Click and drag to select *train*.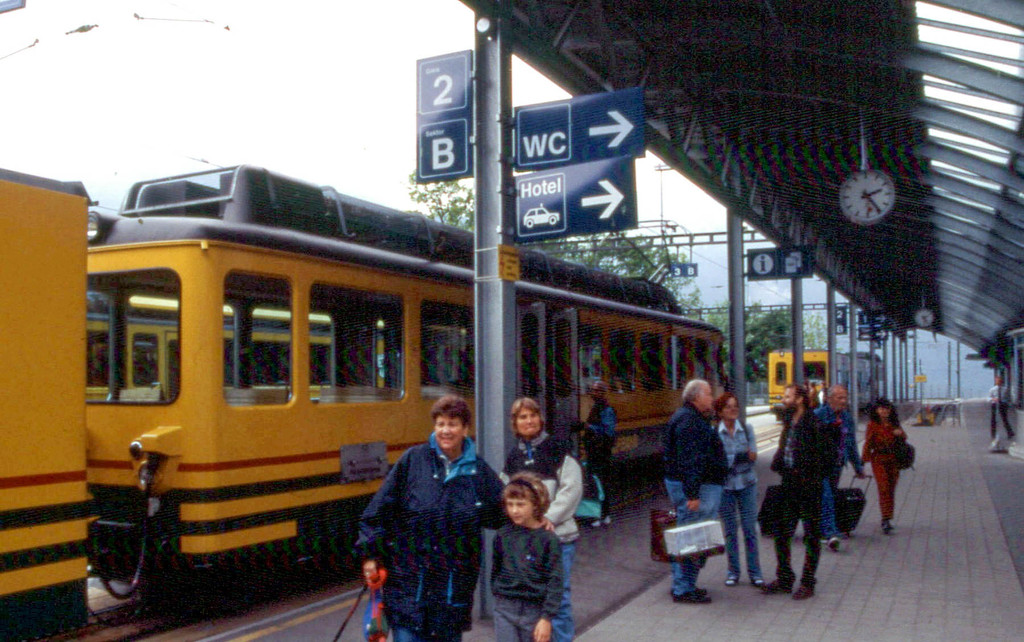
Selection: l=766, t=348, r=885, b=422.
